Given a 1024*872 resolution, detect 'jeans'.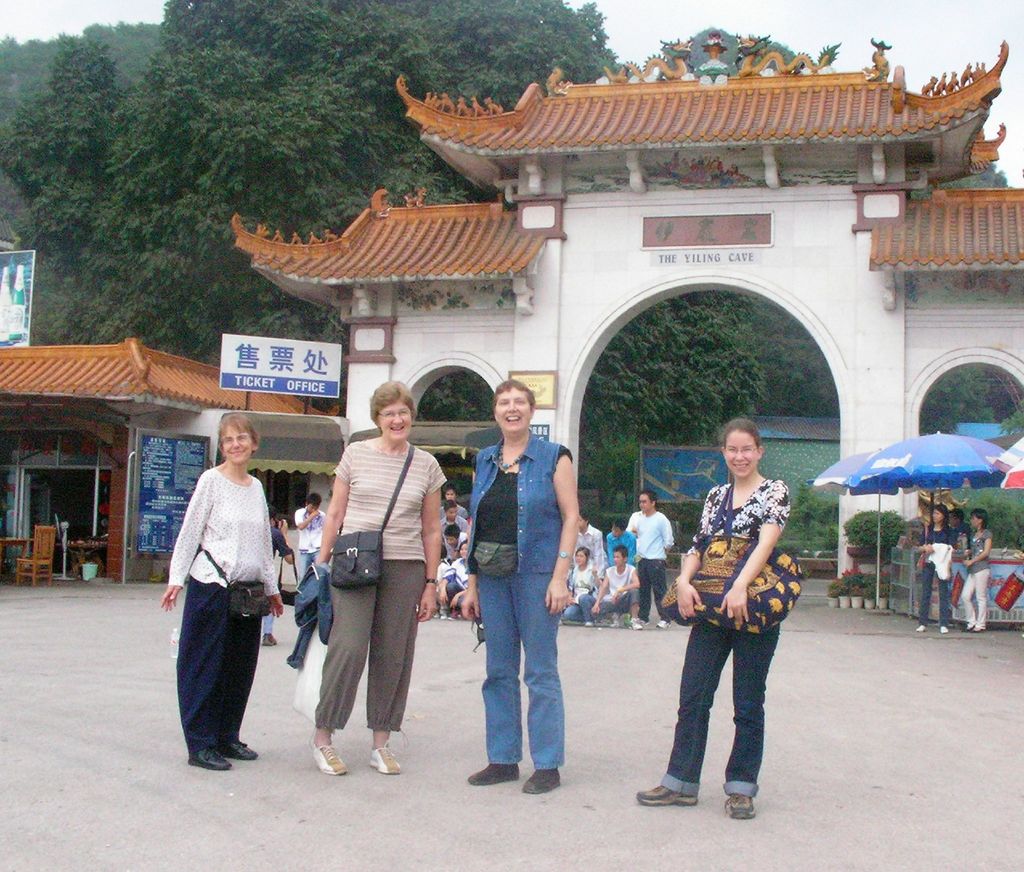
{"x1": 467, "y1": 549, "x2": 569, "y2": 800}.
